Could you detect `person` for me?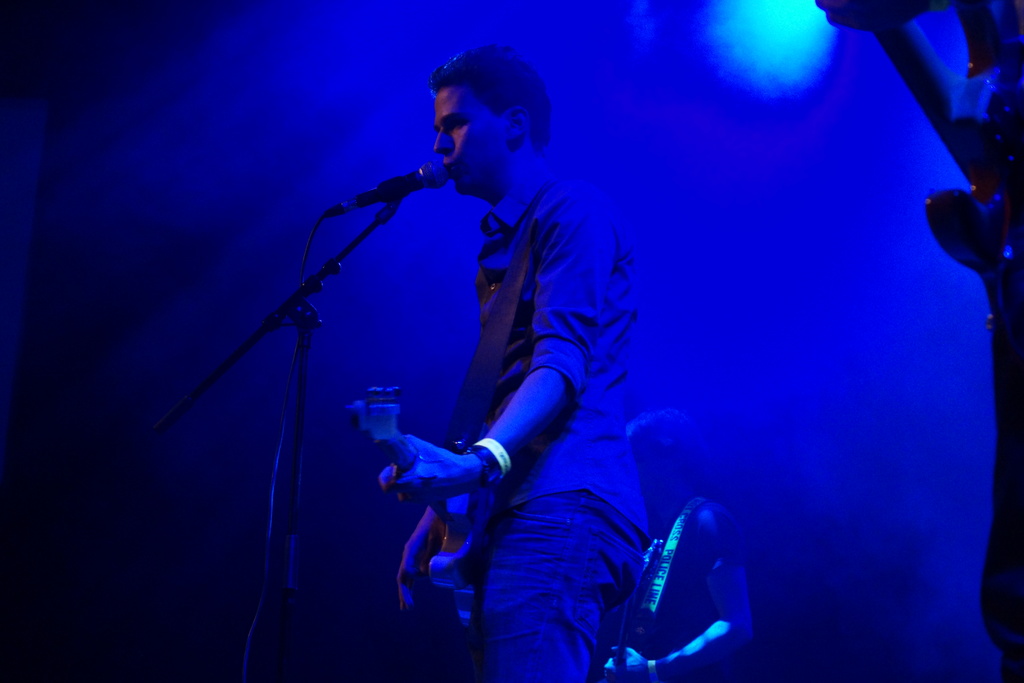
Detection result: select_region(598, 404, 755, 682).
